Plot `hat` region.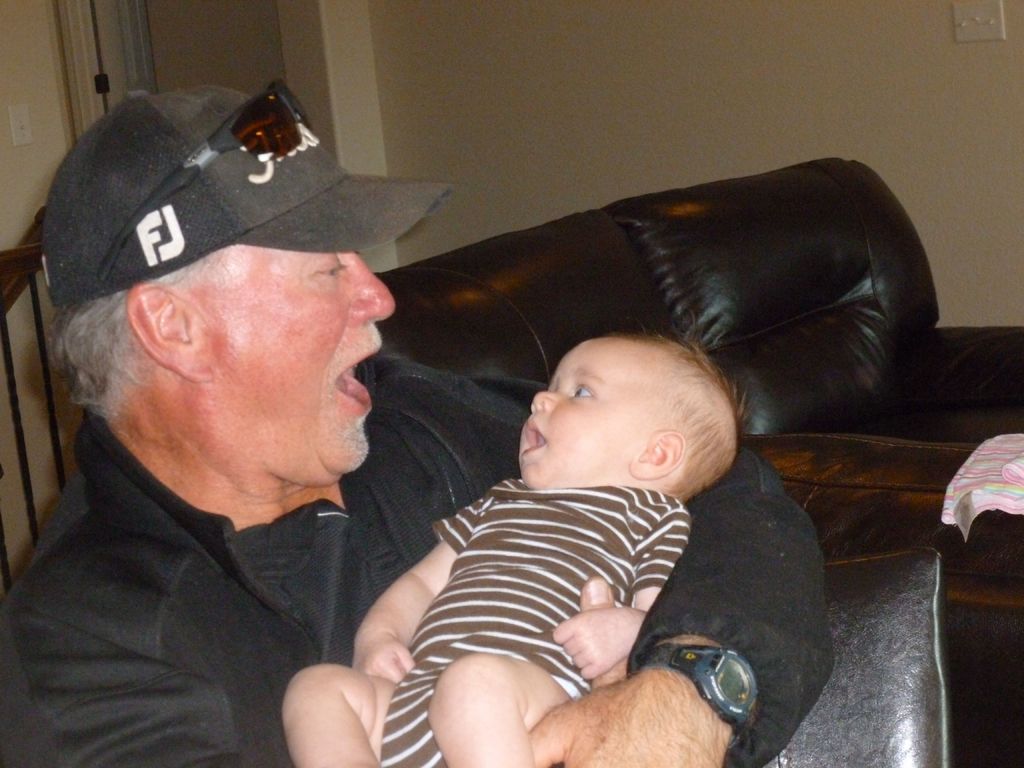
Plotted at {"x1": 42, "y1": 83, "x2": 457, "y2": 311}.
